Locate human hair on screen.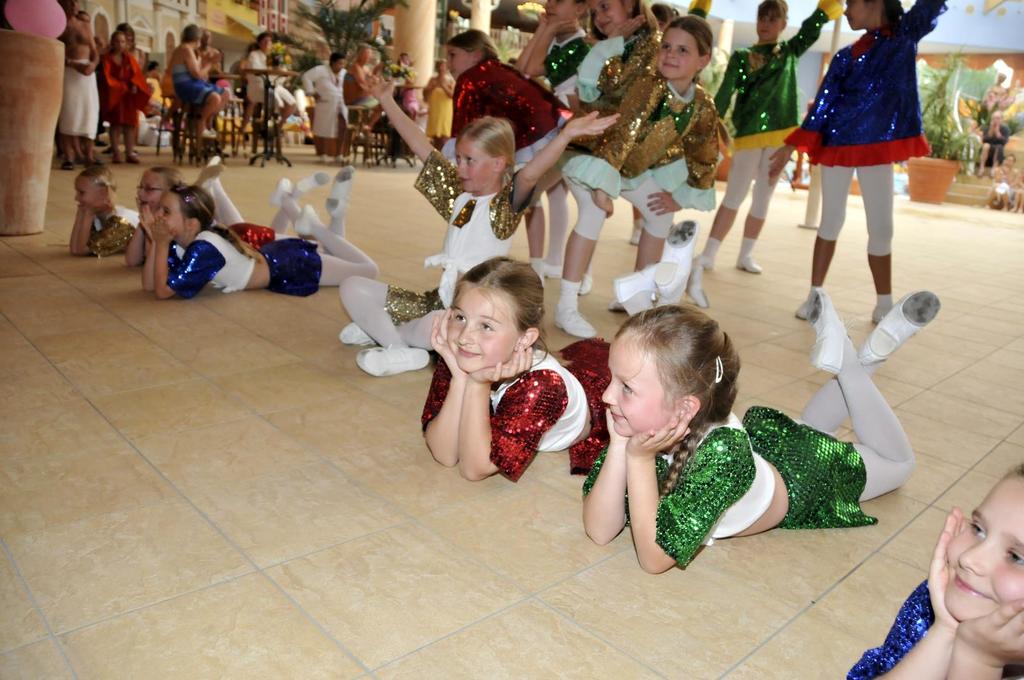
On screen at <bbox>331, 51, 346, 67</bbox>.
